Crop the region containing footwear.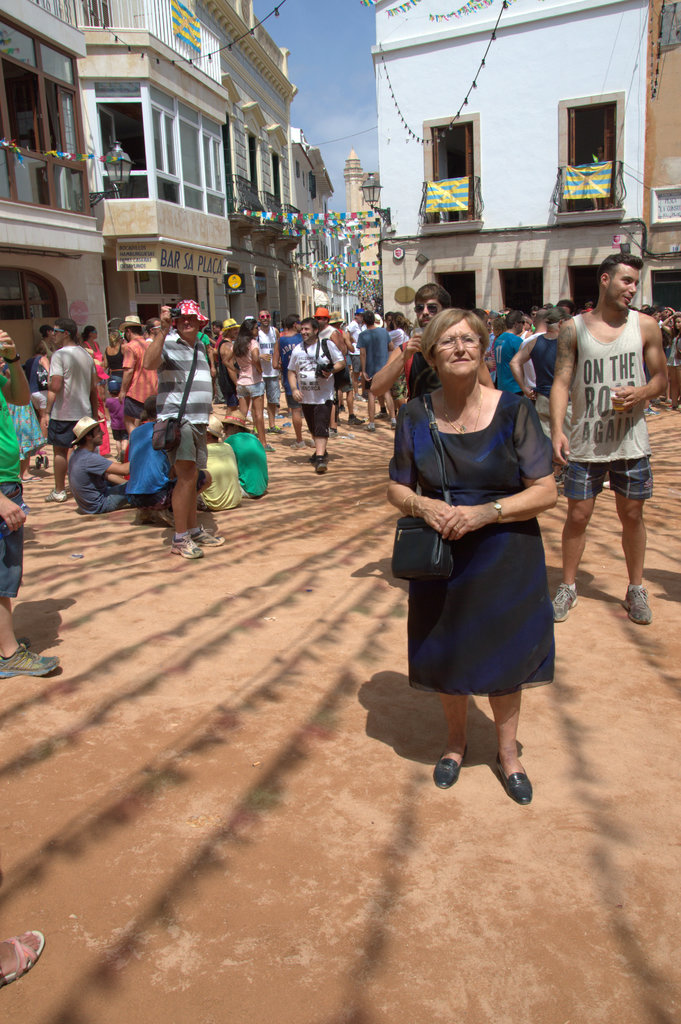
Crop region: <region>391, 417, 400, 431</region>.
